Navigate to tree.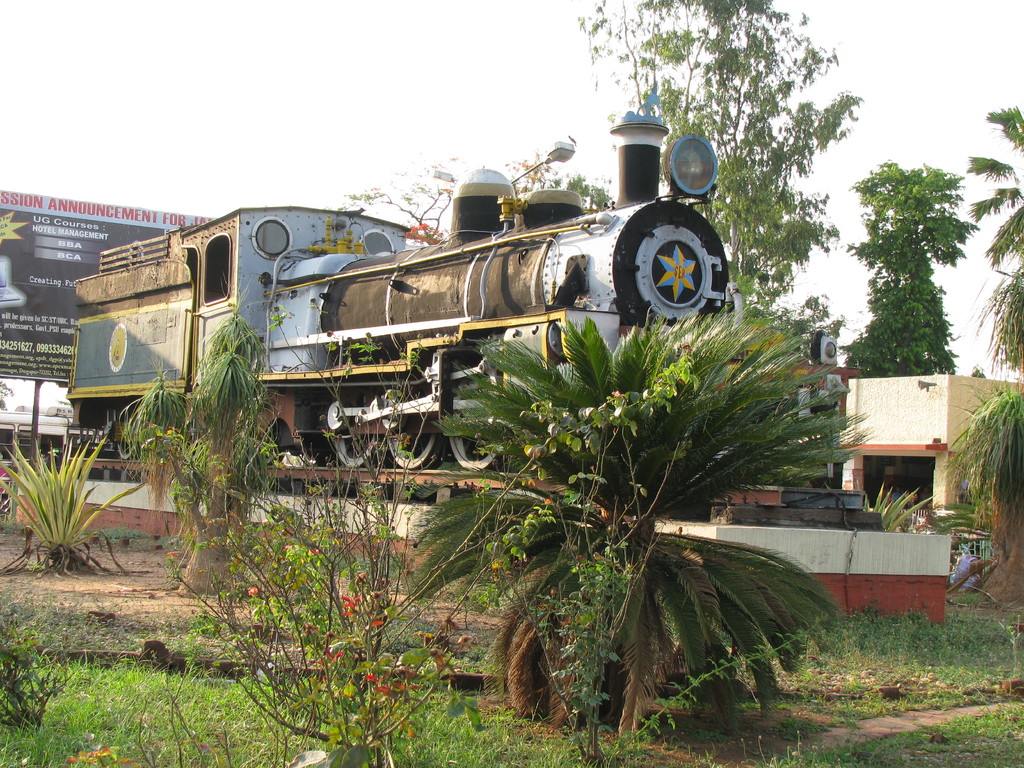
Navigation target: detection(963, 105, 1023, 600).
